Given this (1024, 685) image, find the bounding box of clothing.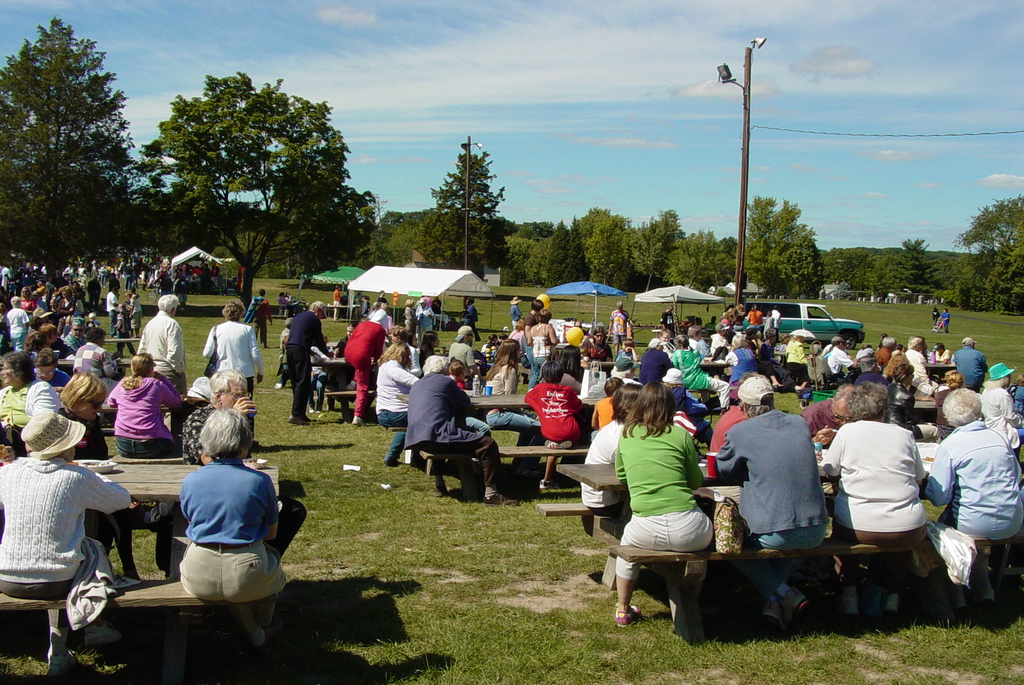
709 404 751 474.
